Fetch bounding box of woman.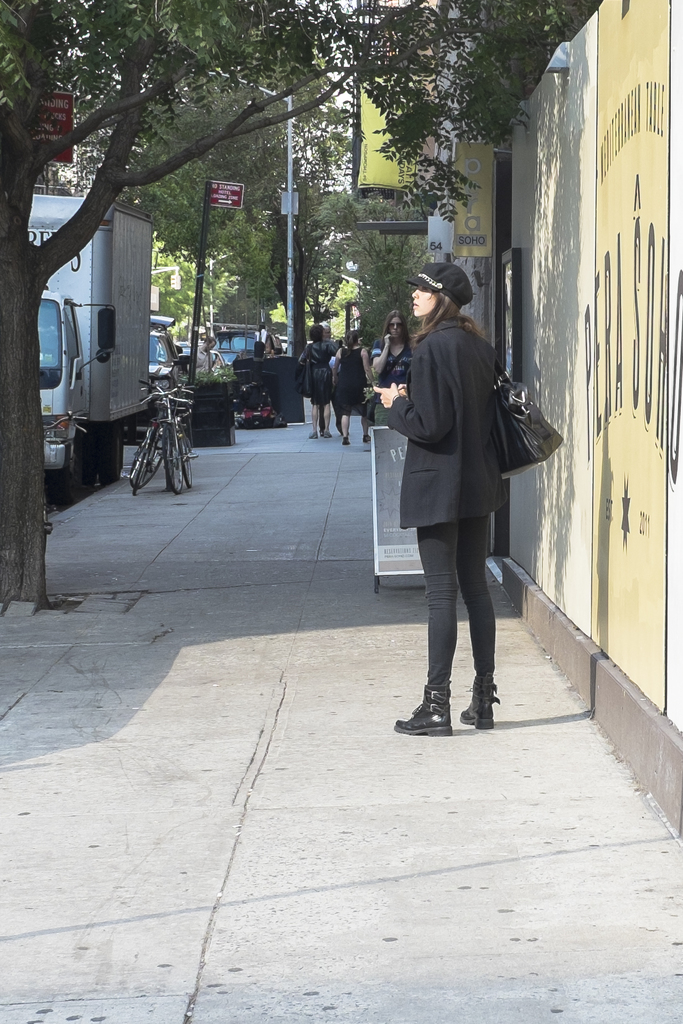
Bbox: left=371, top=252, right=515, bottom=739.
